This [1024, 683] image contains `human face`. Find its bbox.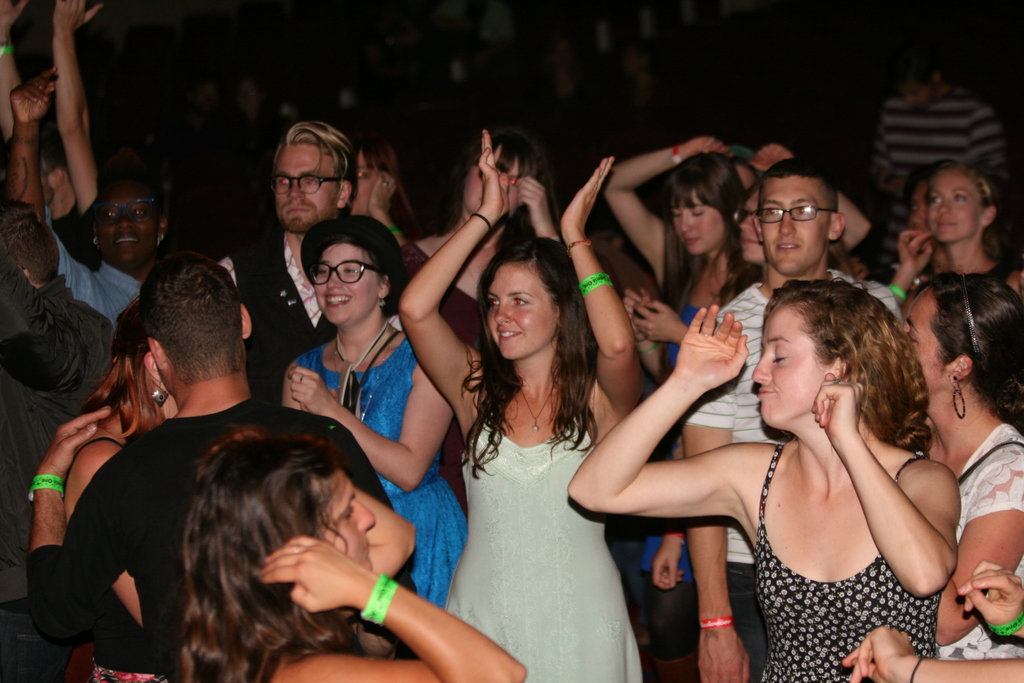
(left=314, top=243, right=380, bottom=320).
